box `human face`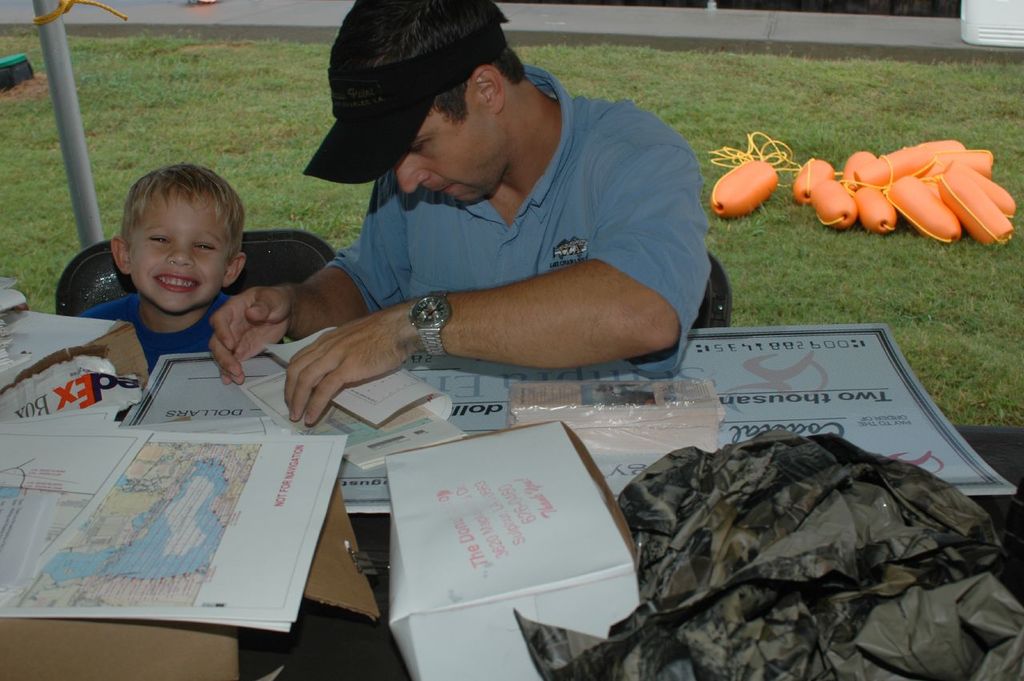
{"x1": 401, "y1": 93, "x2": 499, "y2": 204}
